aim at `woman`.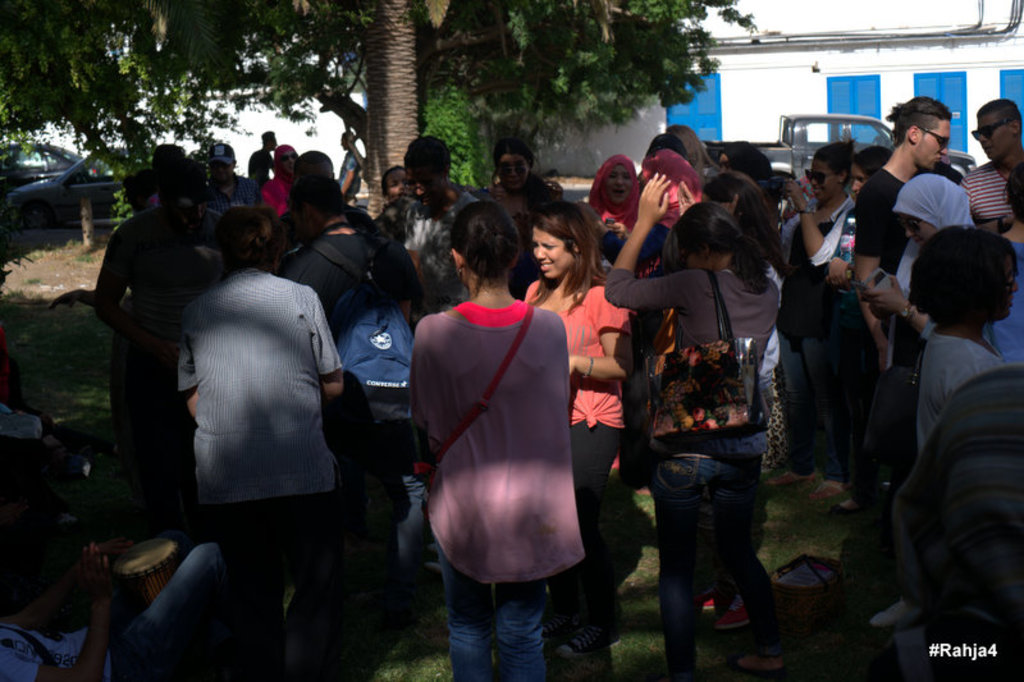
Aimed at (x1=270, y1=142, x2=307, y2=230).
